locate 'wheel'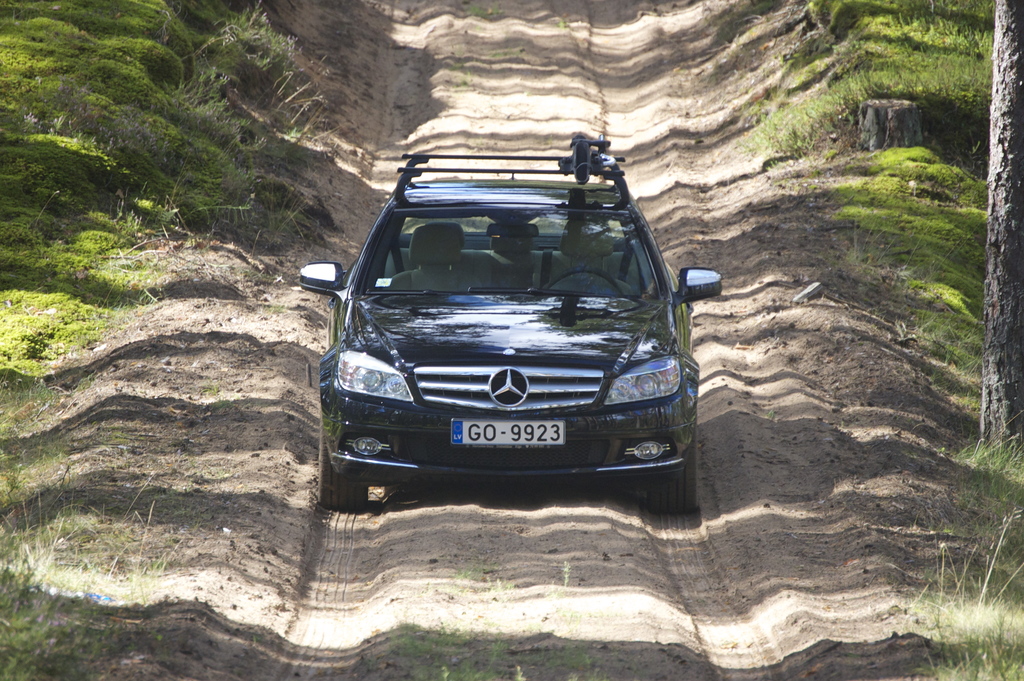
bbox=[315, 431, 367, 511]
